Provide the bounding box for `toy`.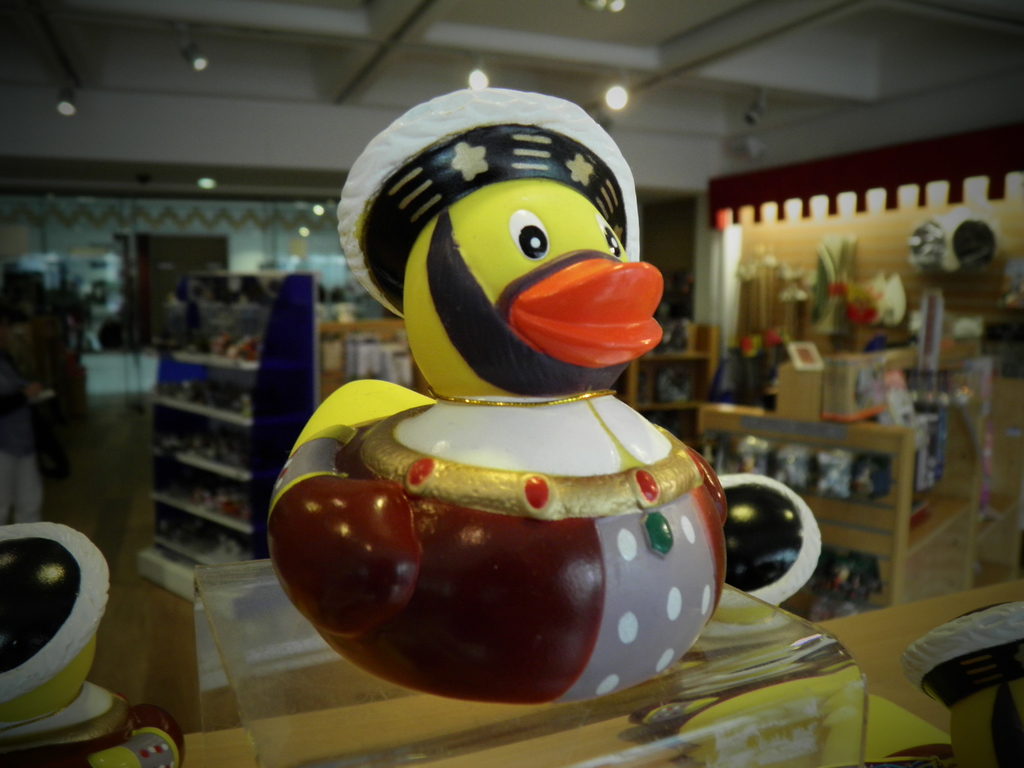
bbox(772, 441, 820, 494).
